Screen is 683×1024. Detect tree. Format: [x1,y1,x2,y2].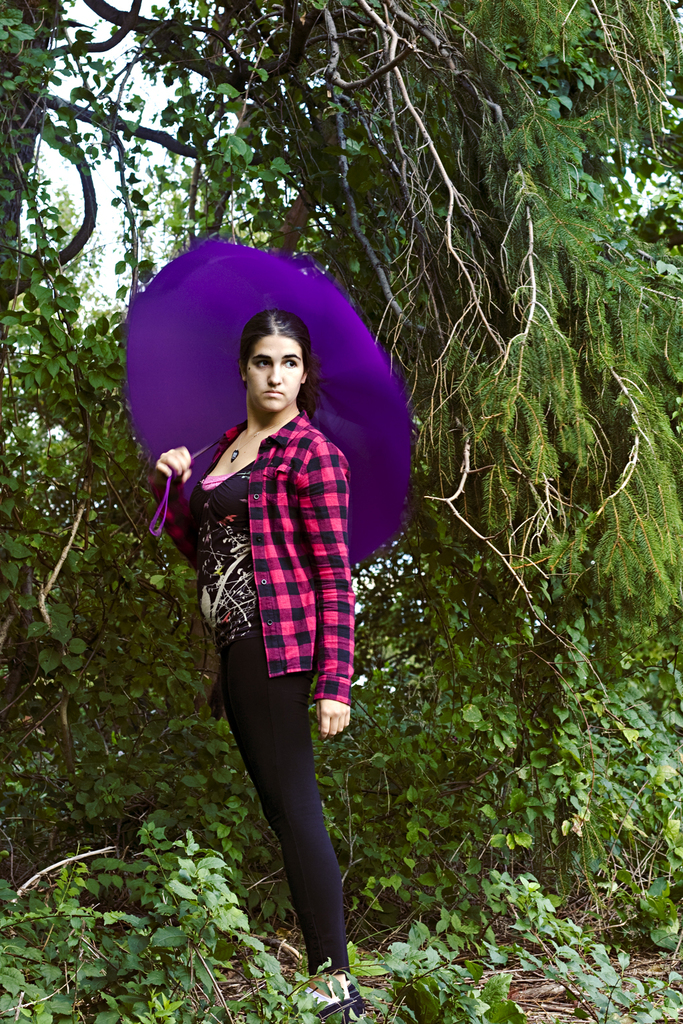
[0,0,682,657].
